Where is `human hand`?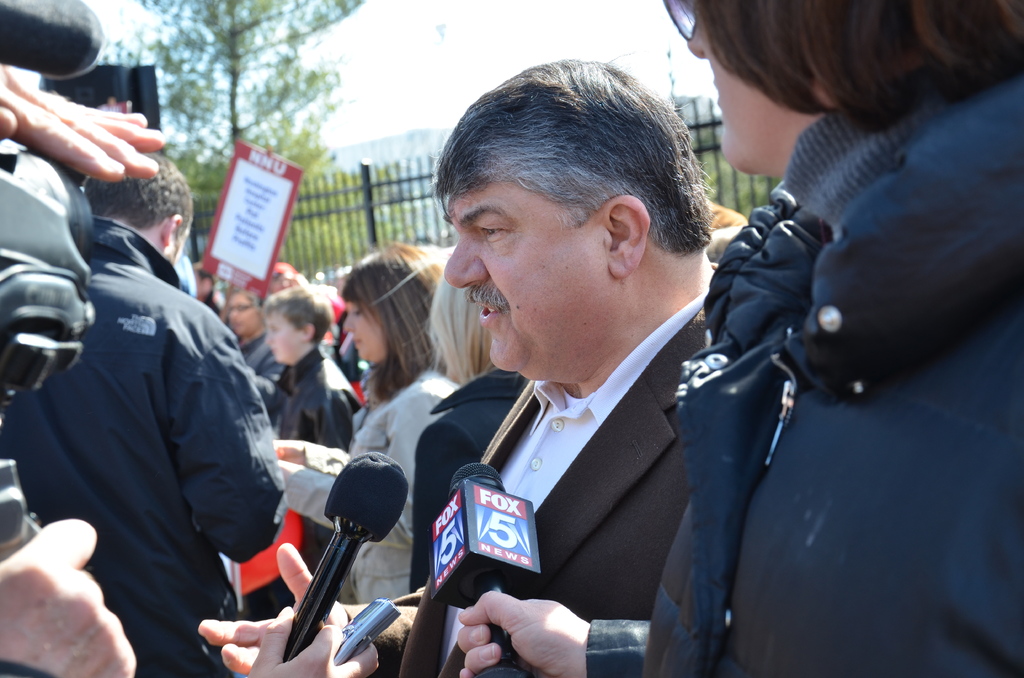
bbox=(0, 517, 138, 677).
